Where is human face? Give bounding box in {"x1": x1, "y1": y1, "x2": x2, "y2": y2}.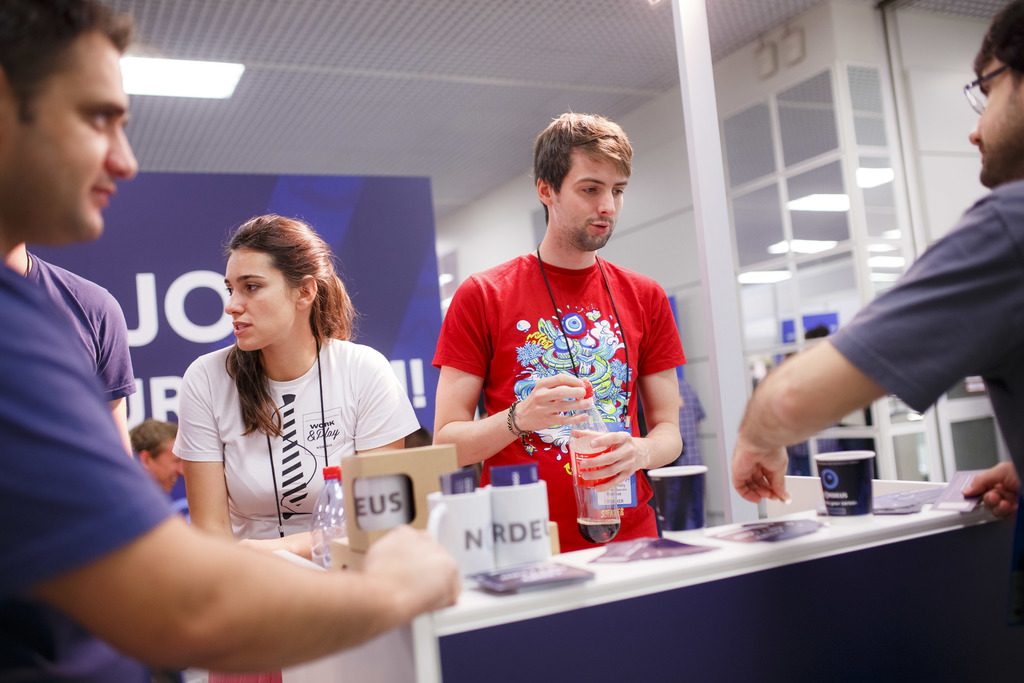
{"x1": 225, "y1": 251, "x2": 299, "y2": 347}.
